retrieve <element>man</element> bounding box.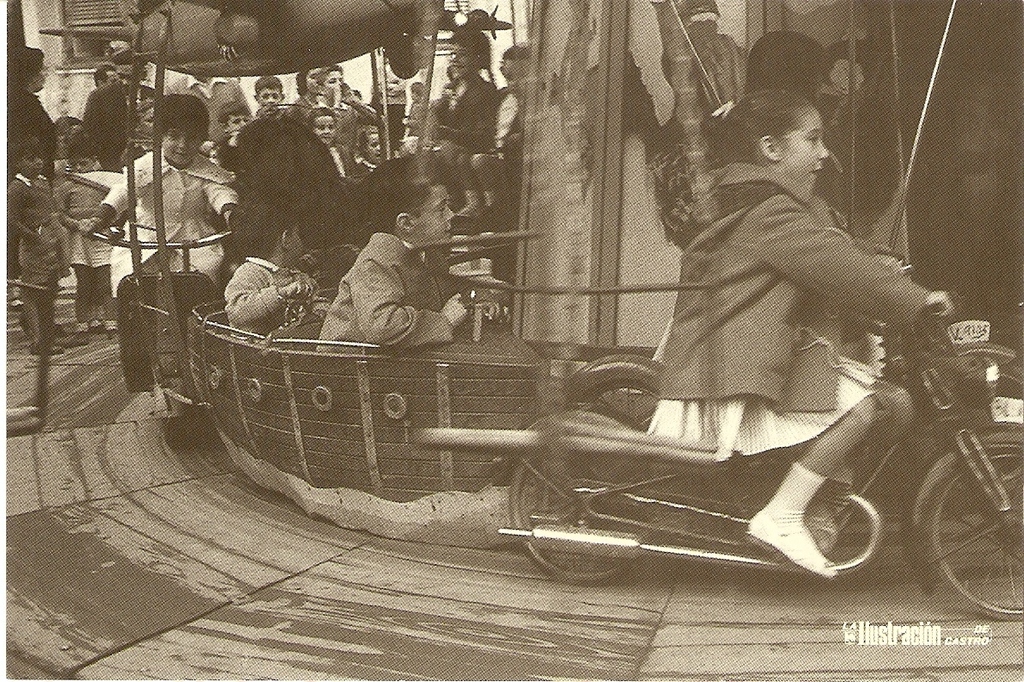
Bounding box: pyautogui.locateOnScreen(165, 65, 249, 169).
